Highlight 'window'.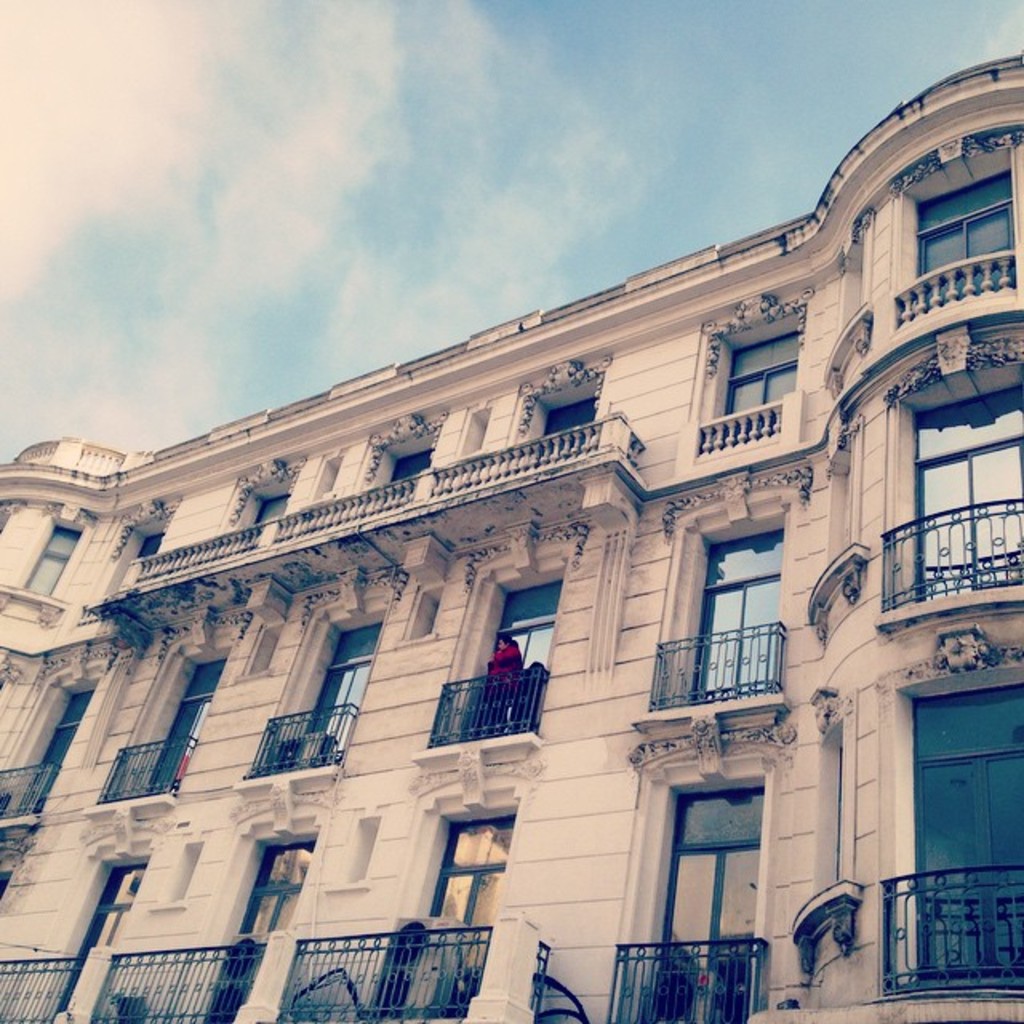
Highlighted region: bbox=(555, 390, 595, 438).
